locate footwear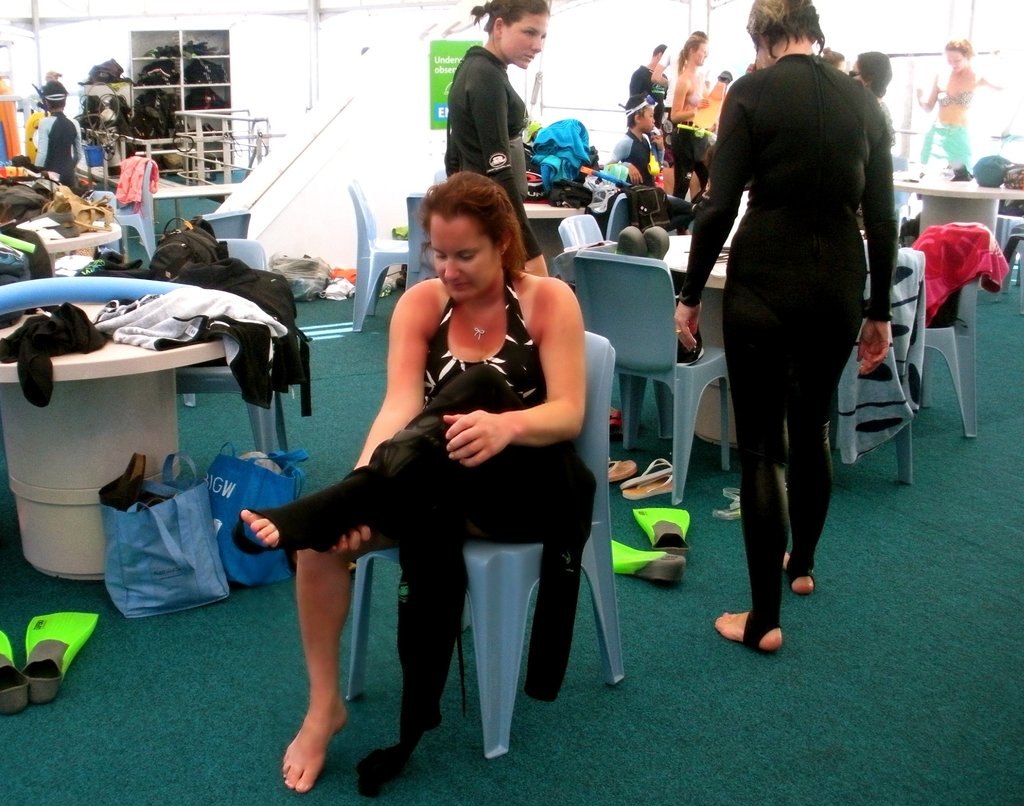
bbox(631, 505, 689, 556)
